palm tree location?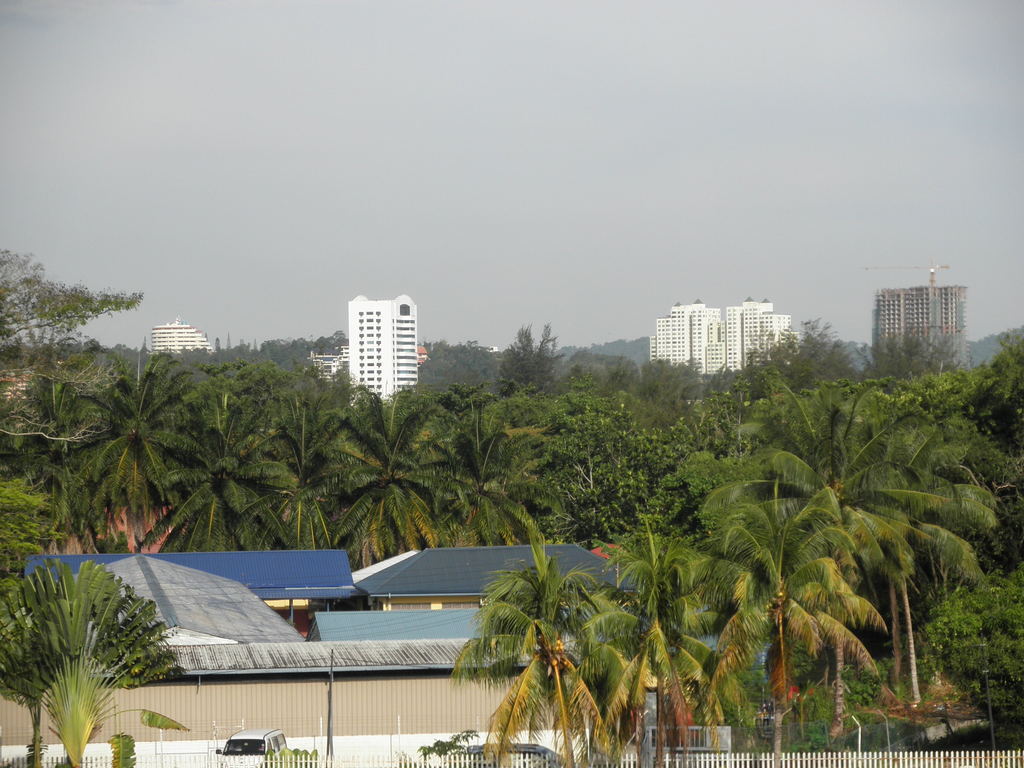
bbox(344, 399, 429, 541)
